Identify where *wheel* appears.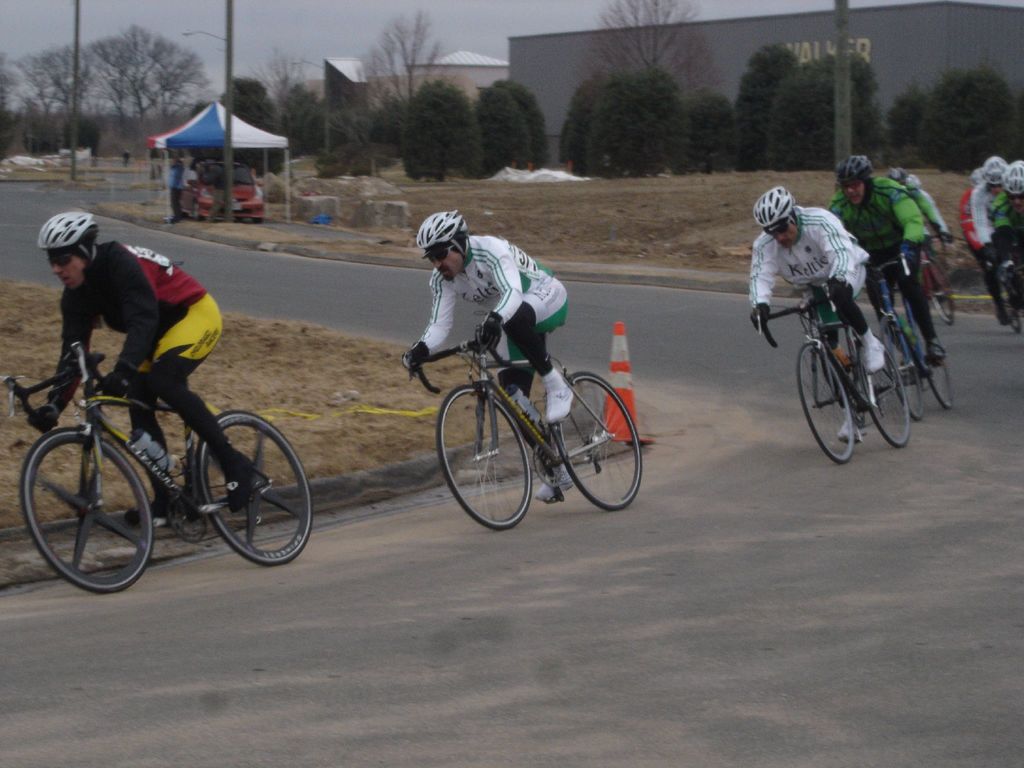
Appears at (860,333,909,449).
